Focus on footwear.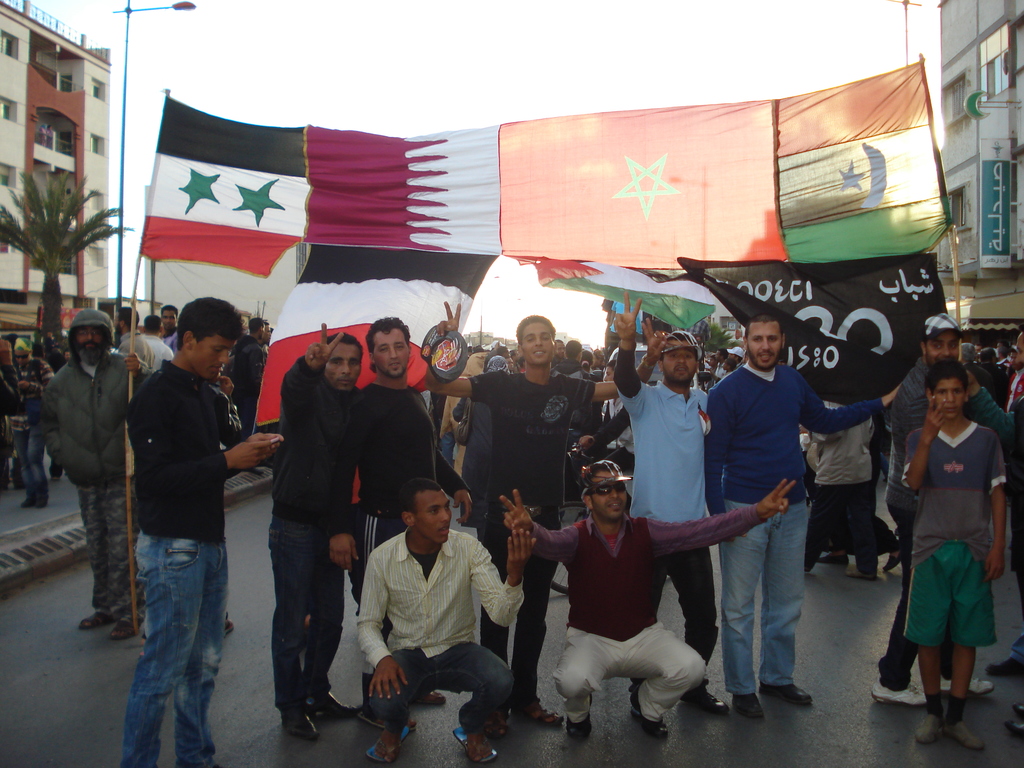
Focused at 872:678:934:708.
